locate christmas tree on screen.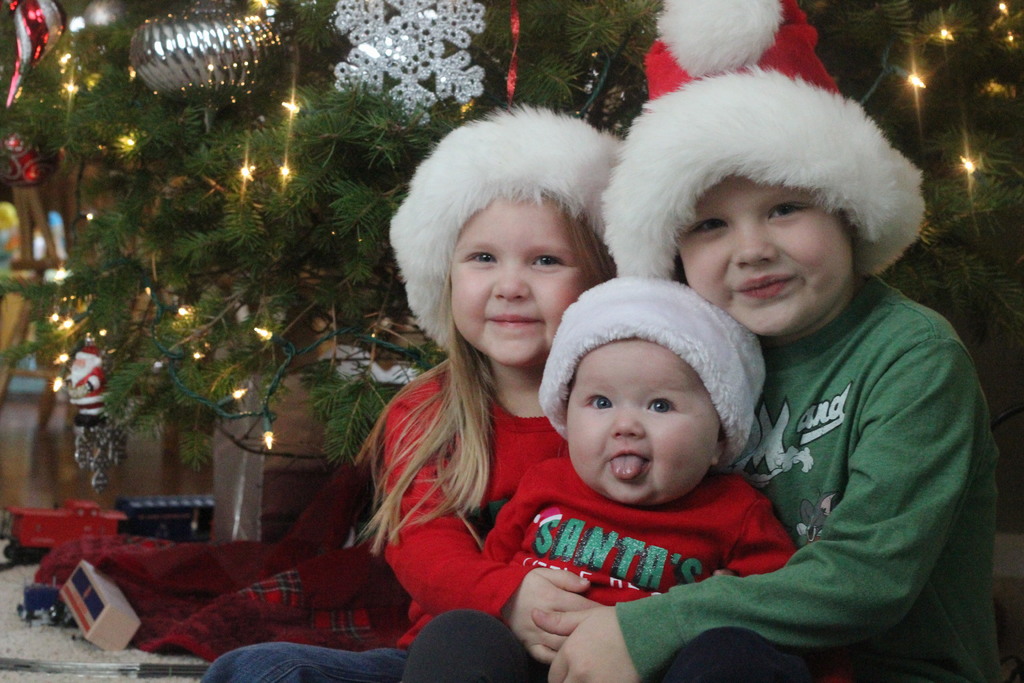
On screen at 0 0 1023 464.
